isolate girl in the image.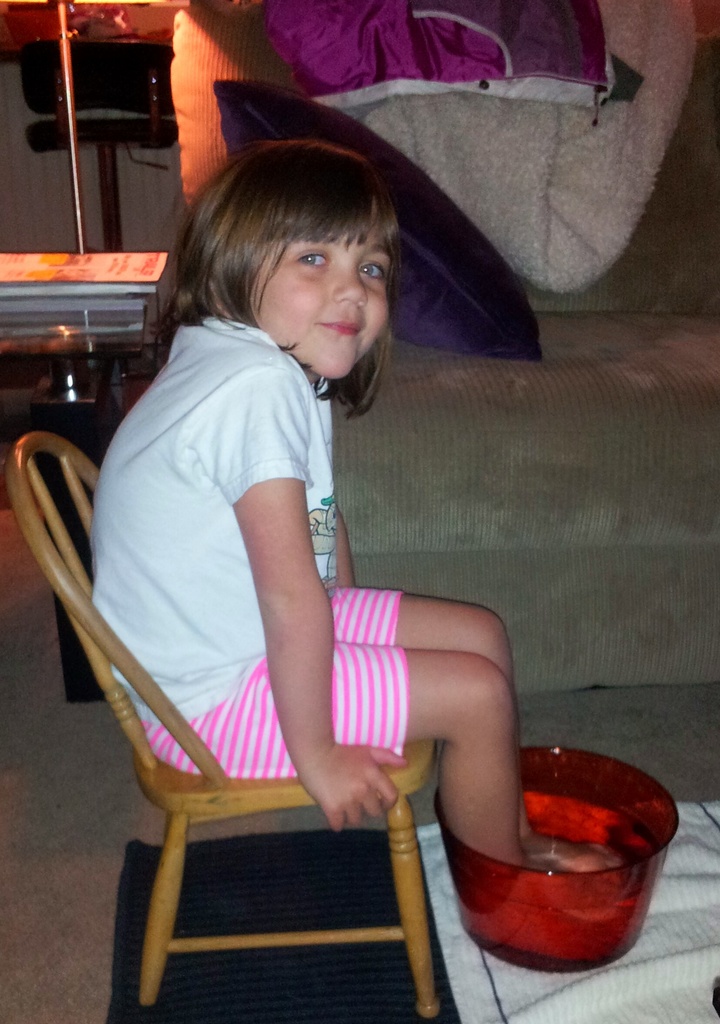
Isolated region: [x1=90, y1=136, x2=619, y2=876].
